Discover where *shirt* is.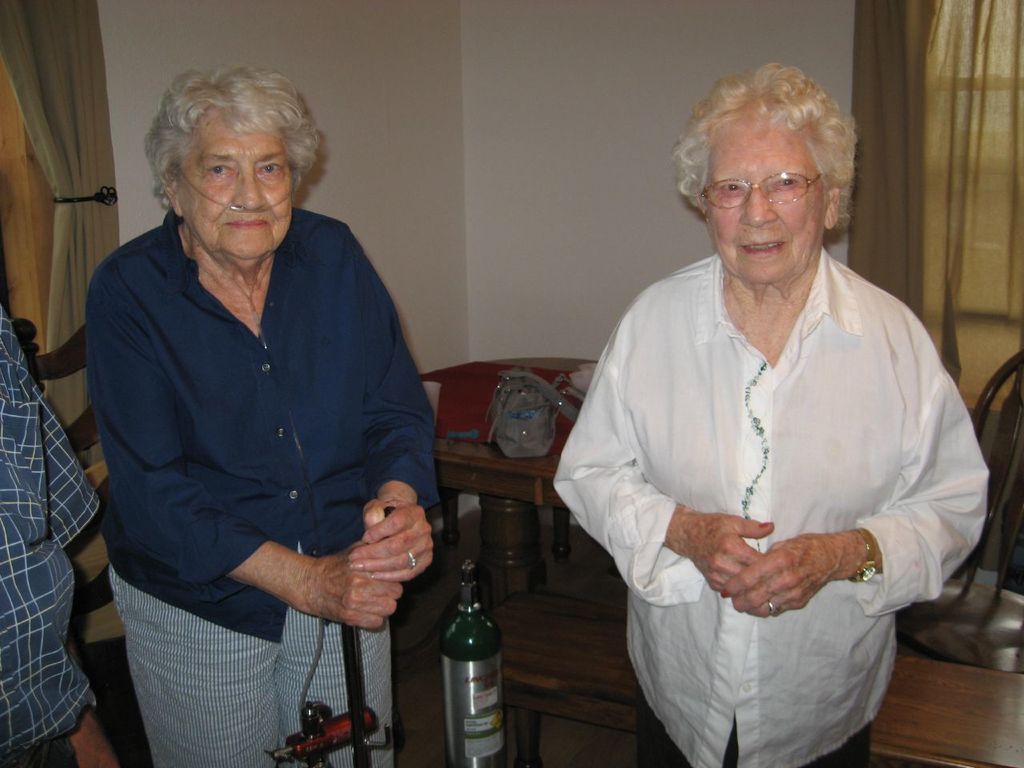
Discovered at region(546, 253, 987, 767).
